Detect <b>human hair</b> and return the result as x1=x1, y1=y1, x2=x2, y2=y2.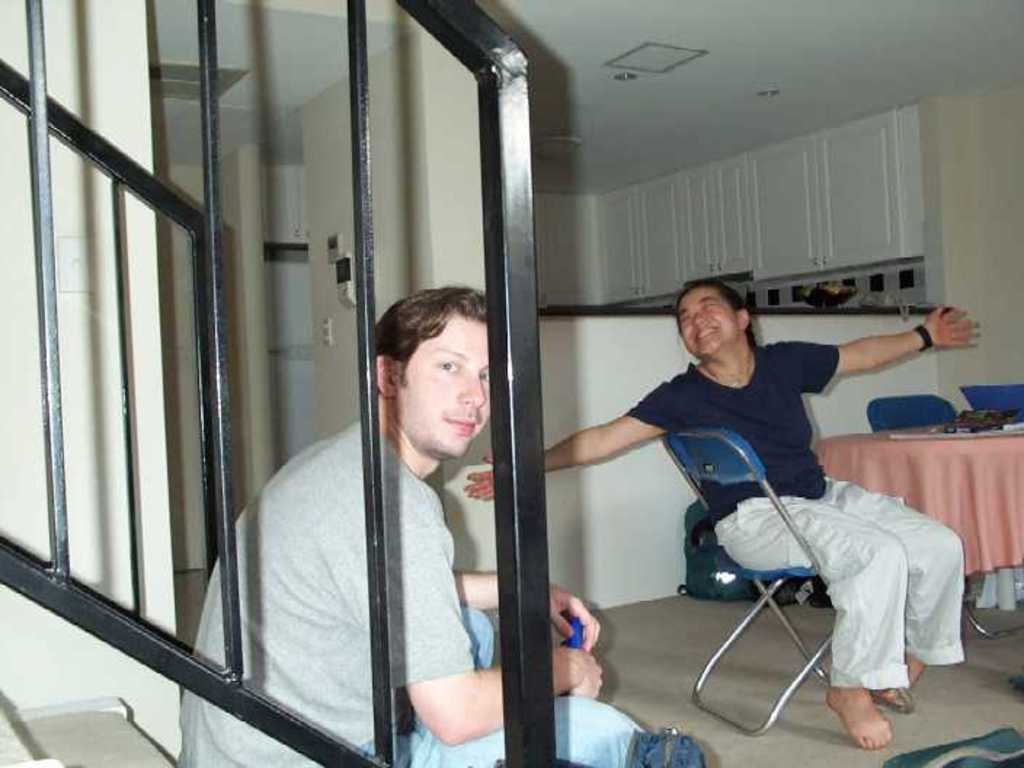
x1=377, y1=285, x2=490, y2=369.
